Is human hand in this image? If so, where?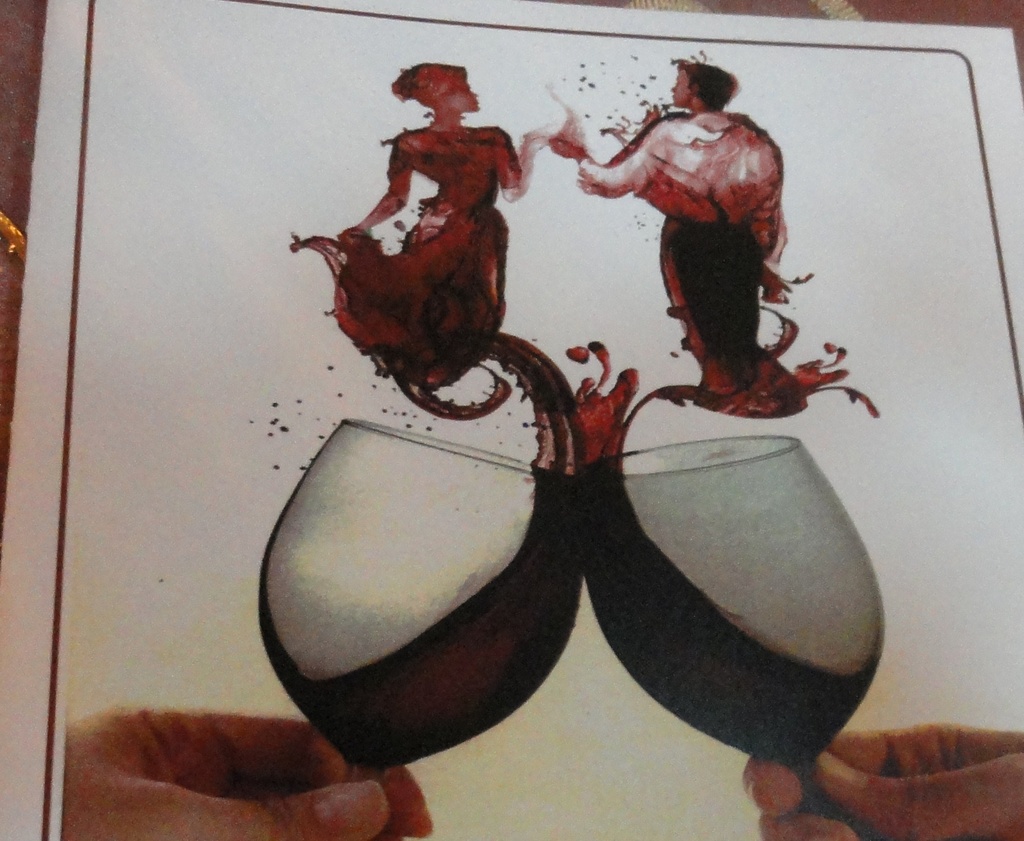
Yes, at BBox(518, 130, 552, 163).
